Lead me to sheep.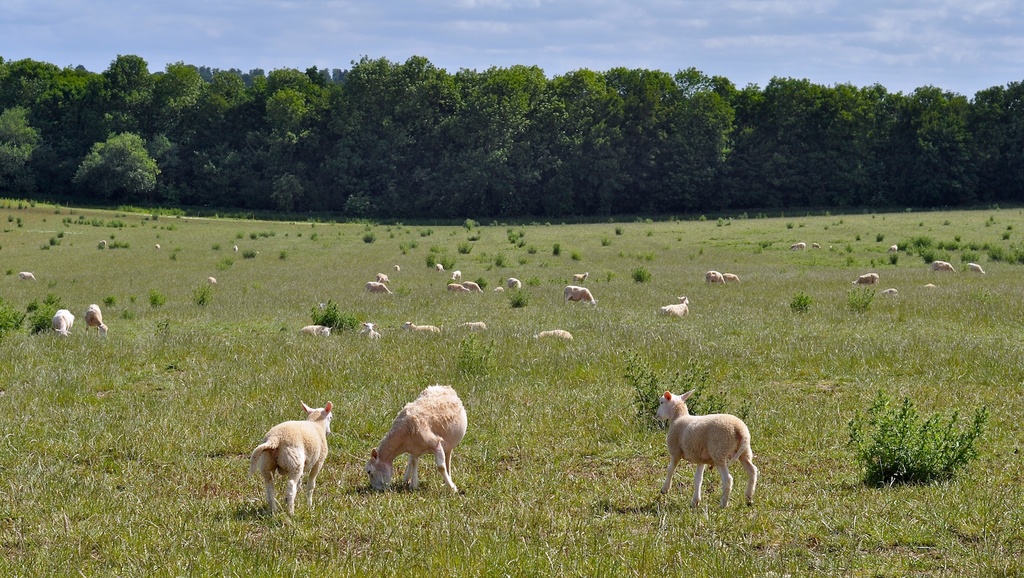
Lead to pyautogui.locateOnScreen(572, 273, 591, 282).
